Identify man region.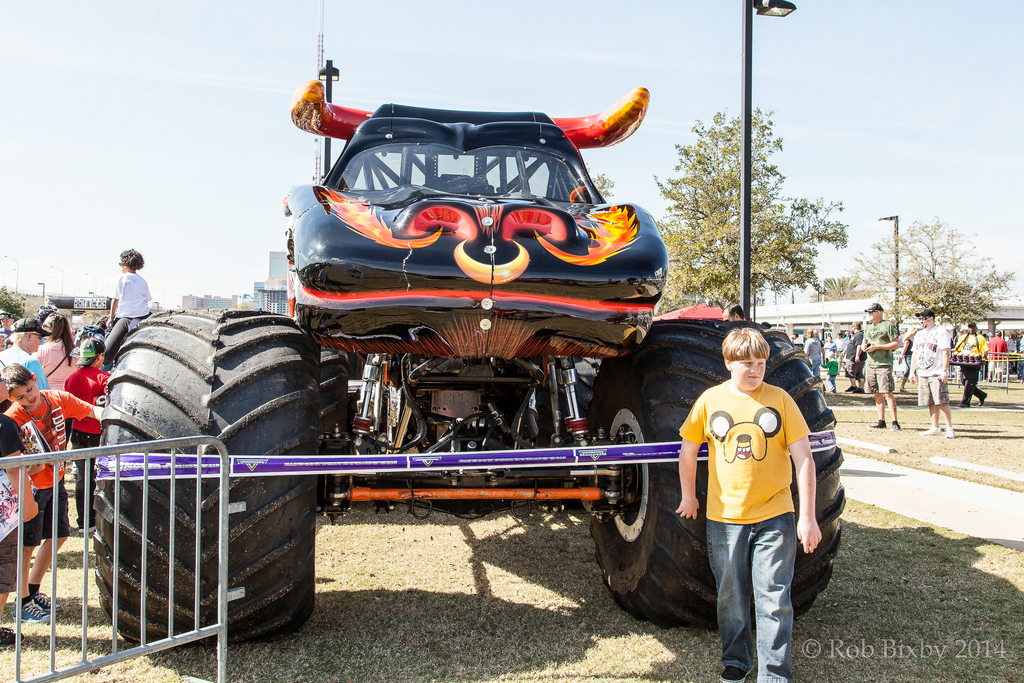
Region: [x1=1007, y1=331, x2=1018, y2=359].
